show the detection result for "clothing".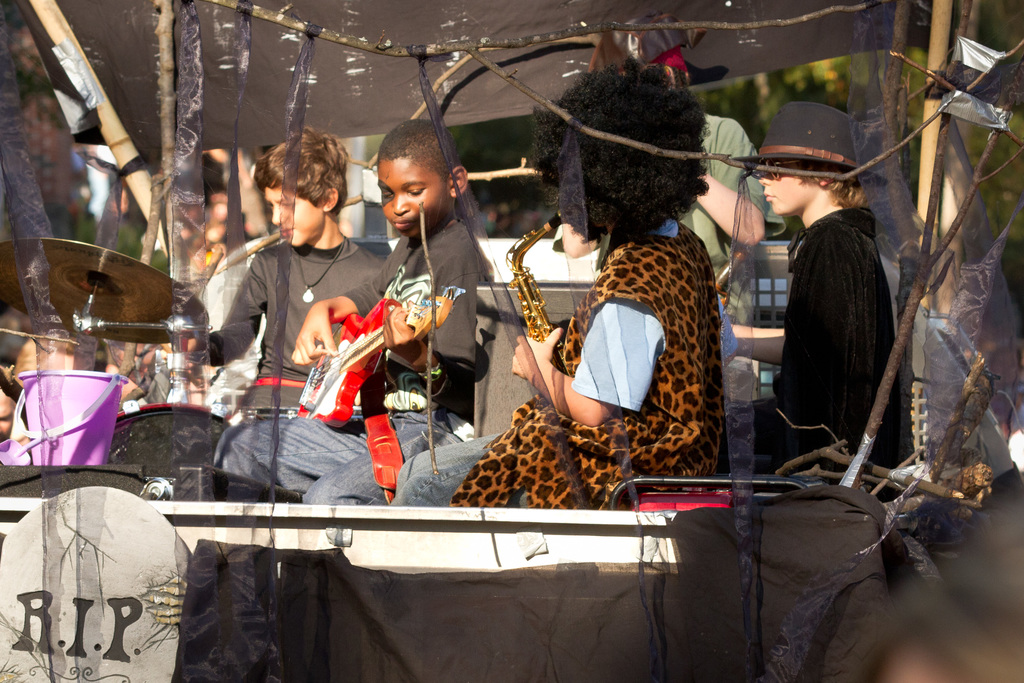
bbox(756, 144, 913, 495).
